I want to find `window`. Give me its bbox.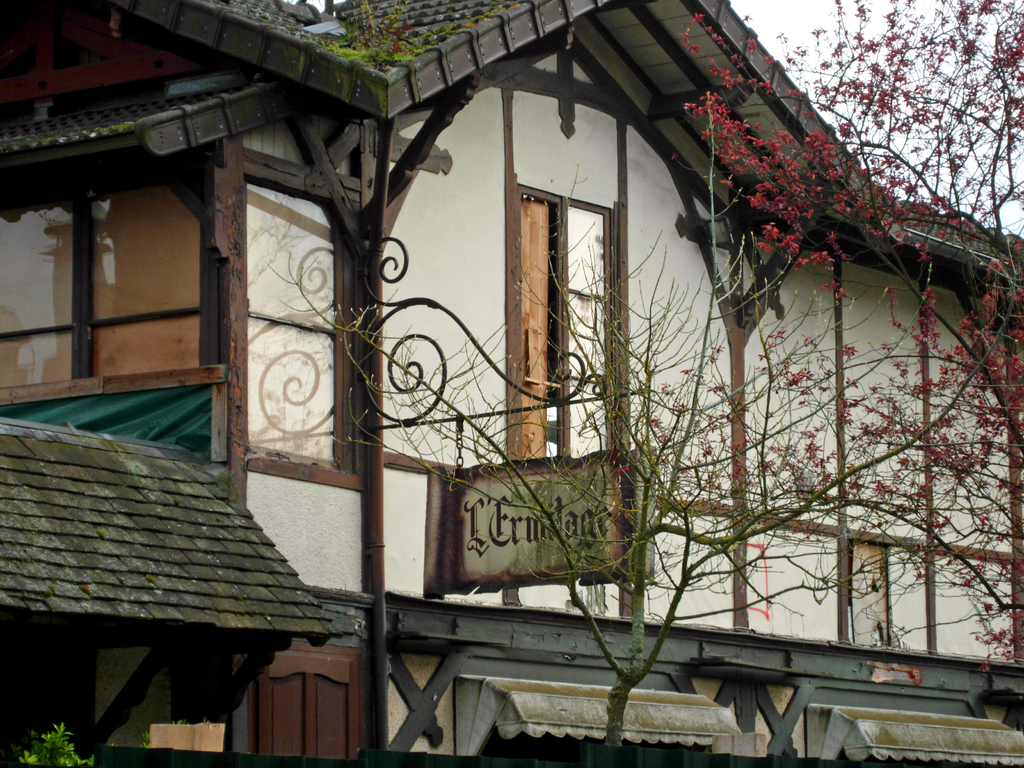
511,180,611,463.
